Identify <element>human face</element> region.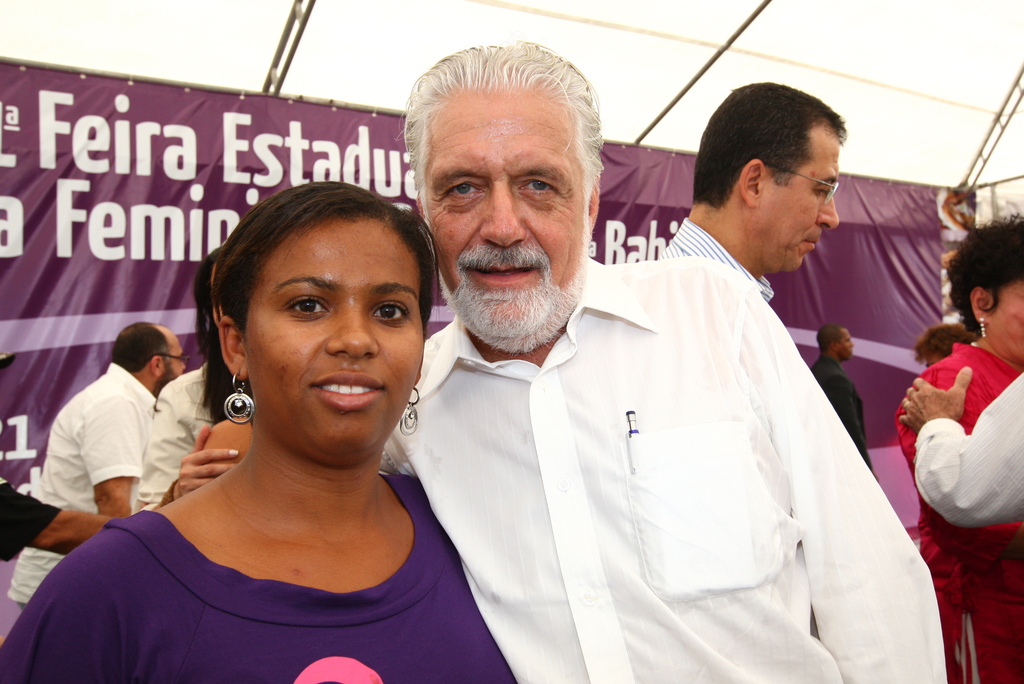
Region: {"left": 419, "top": 84, "right": 586, "bottom": 348}.
